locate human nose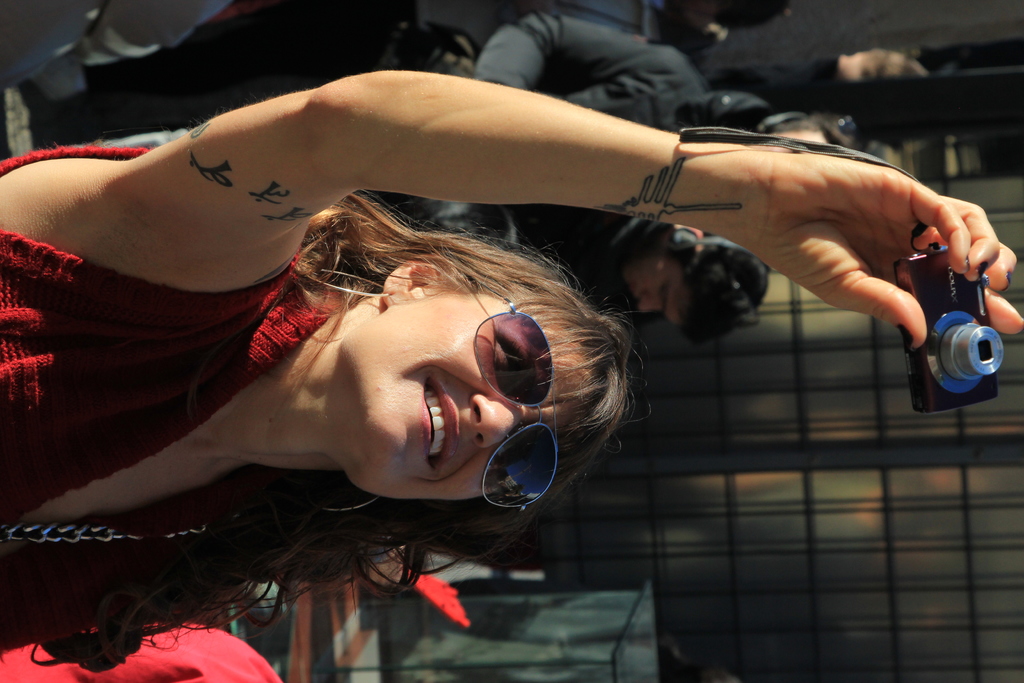
bbox(641, 289, 663, 313)
